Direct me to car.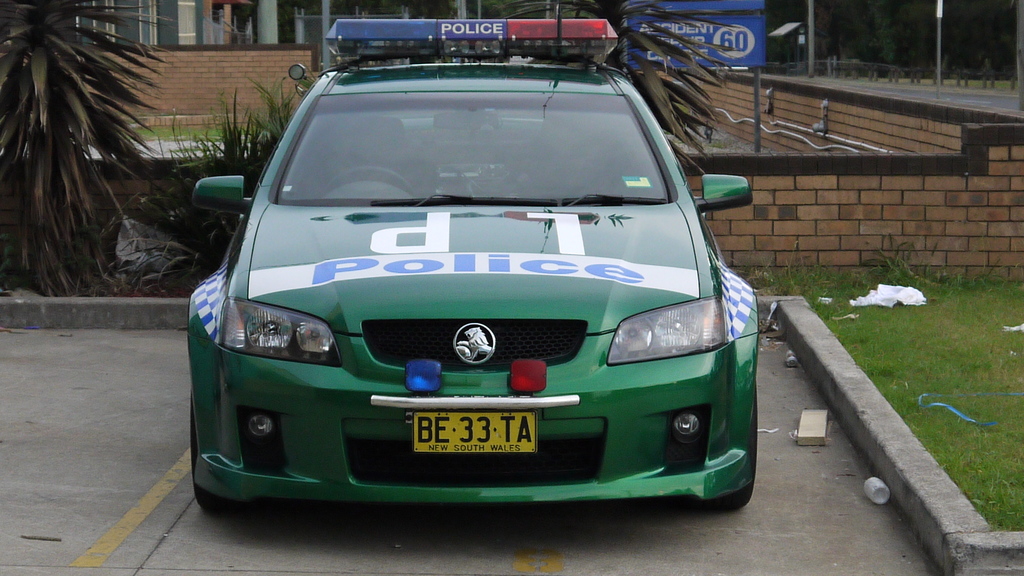
Direction: x1=180, y1=44, x2=783, y2=522.
